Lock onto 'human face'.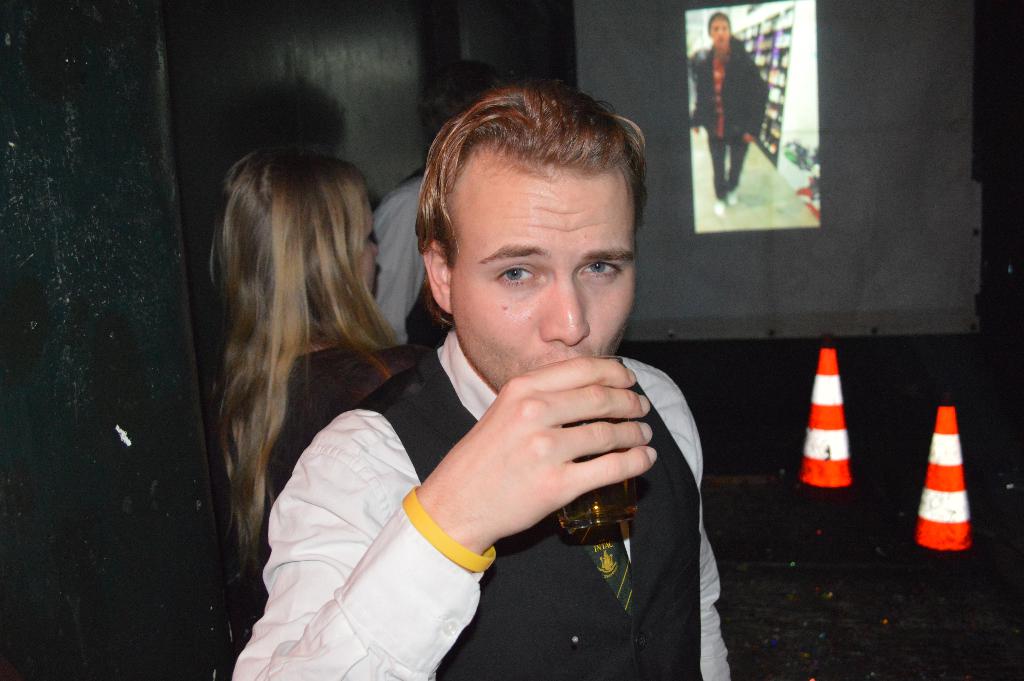
Locked: locate(447, 170, 633, 389).
